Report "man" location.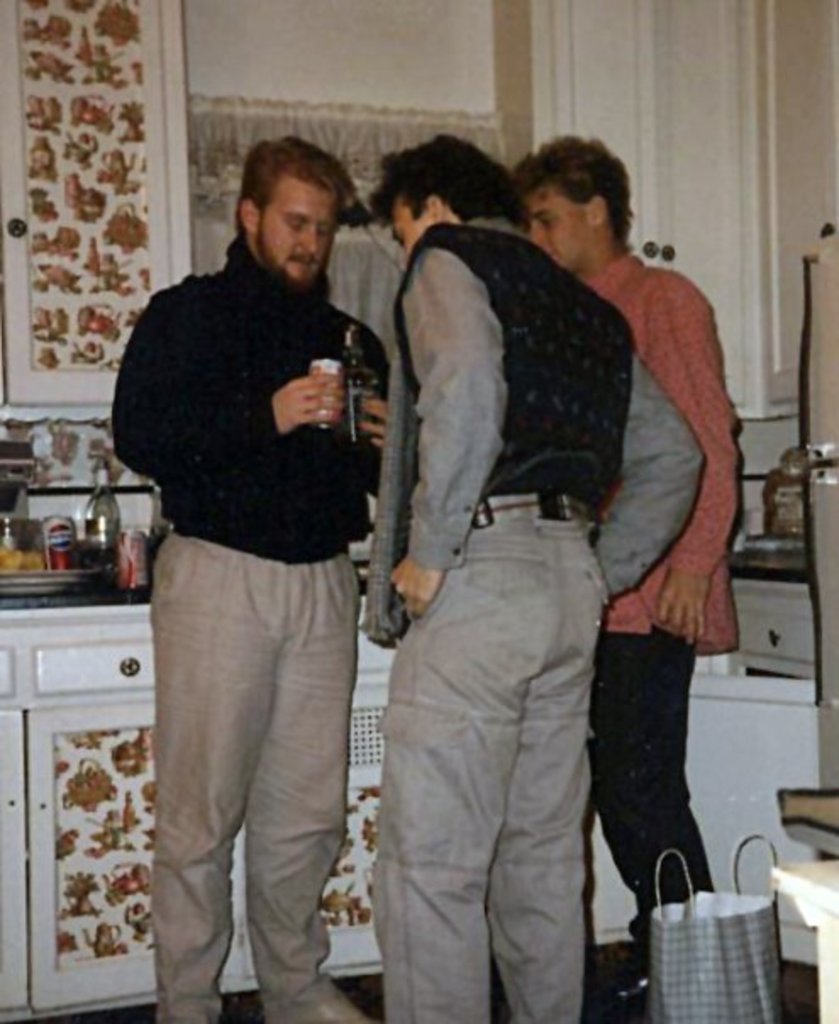
Report: rect(102, 131, 400, 1022).
